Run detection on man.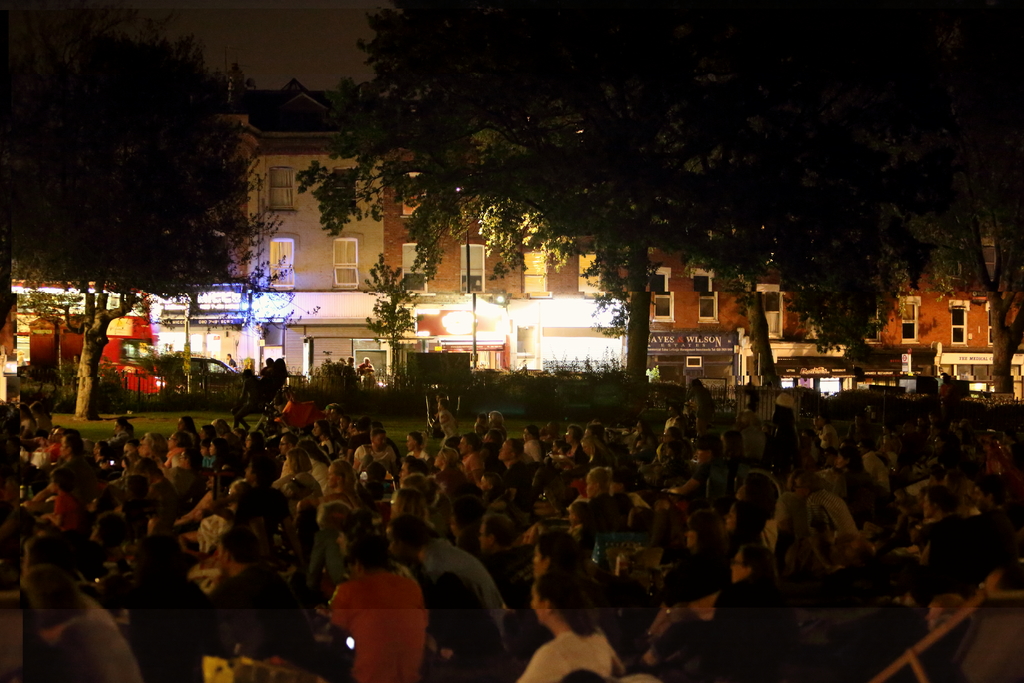
Result: locate(483, 506, 525, 604).
